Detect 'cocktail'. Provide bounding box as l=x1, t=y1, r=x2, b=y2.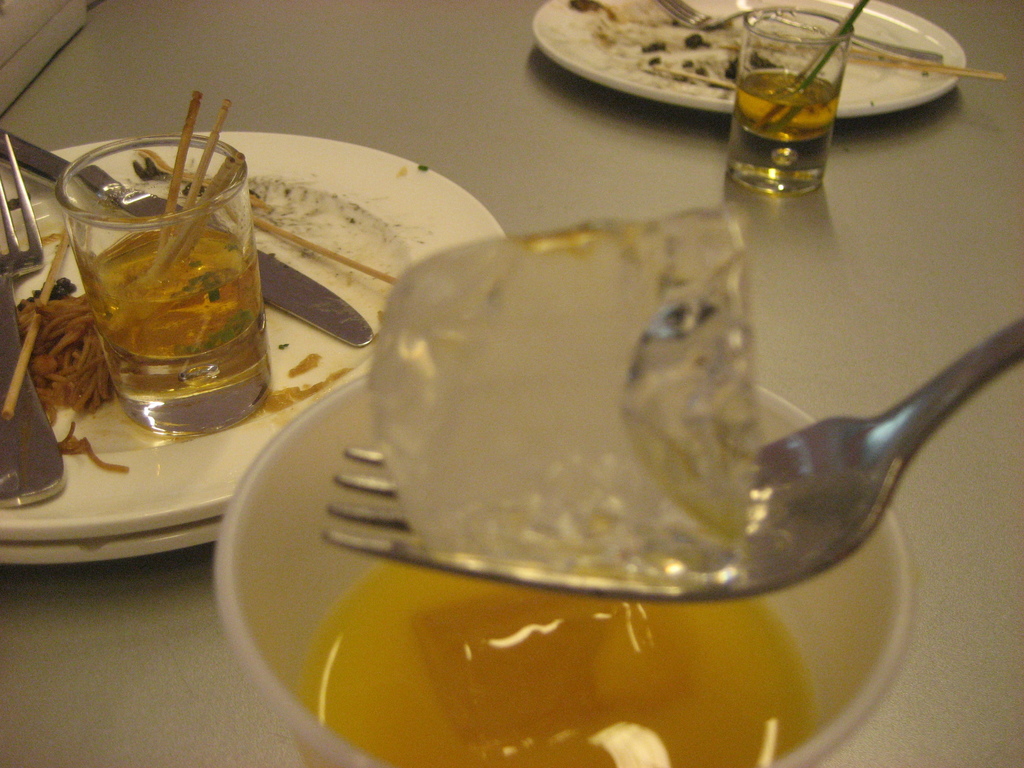
l=221, t=364, r=920, b=767.
